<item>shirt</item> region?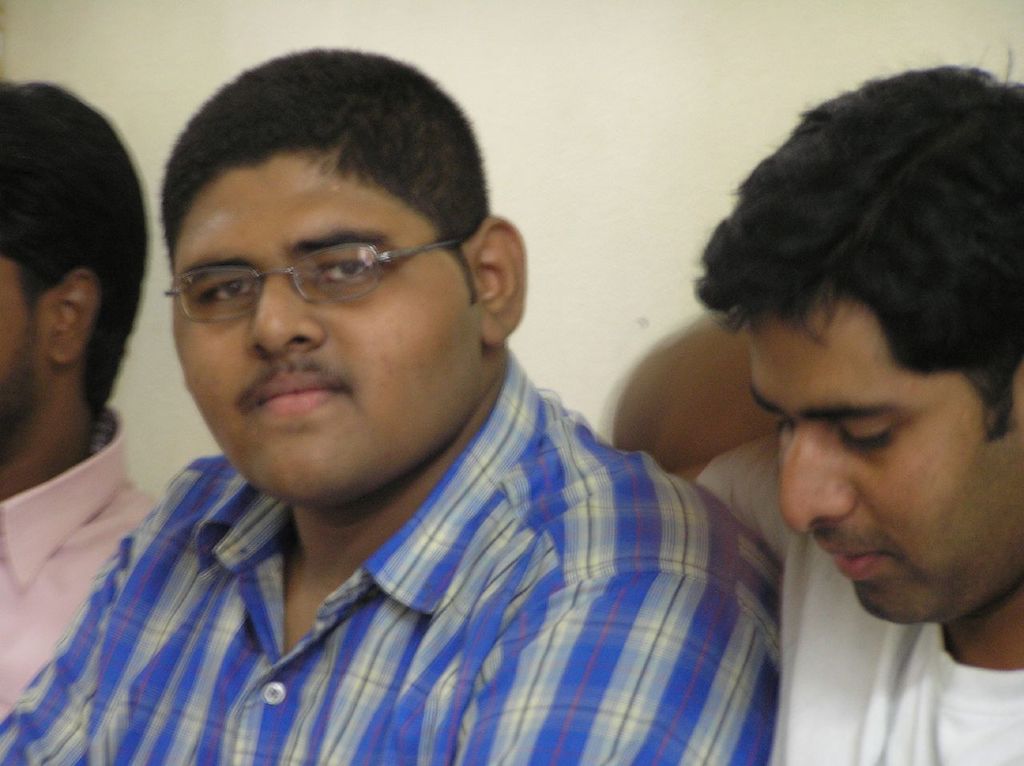
x1=0 y1=348 x2=782 y2=764
